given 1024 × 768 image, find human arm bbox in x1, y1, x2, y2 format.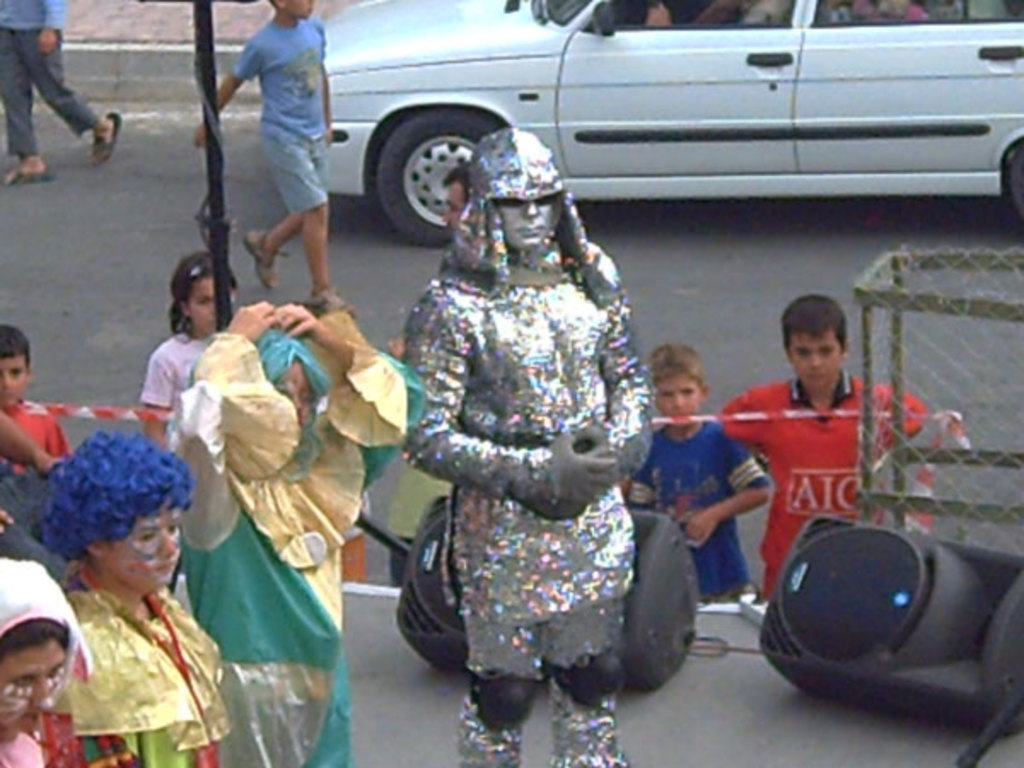
319, 55, 341, 143.
